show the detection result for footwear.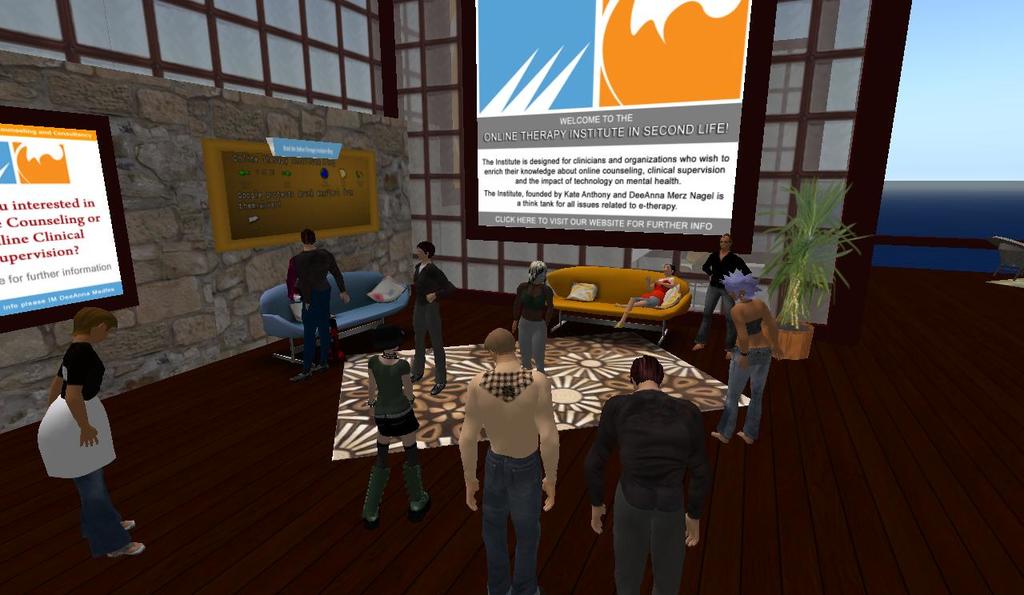
722/353/731/360.
